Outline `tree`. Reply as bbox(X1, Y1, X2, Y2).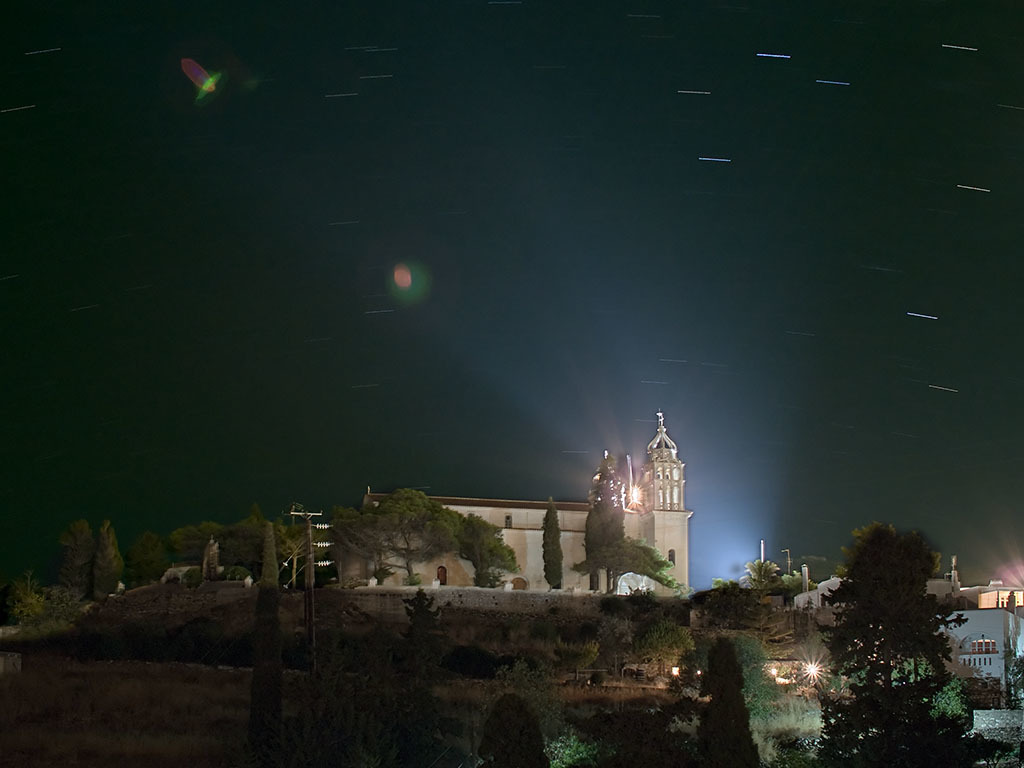
bbox(324, 485, 529, 589).
